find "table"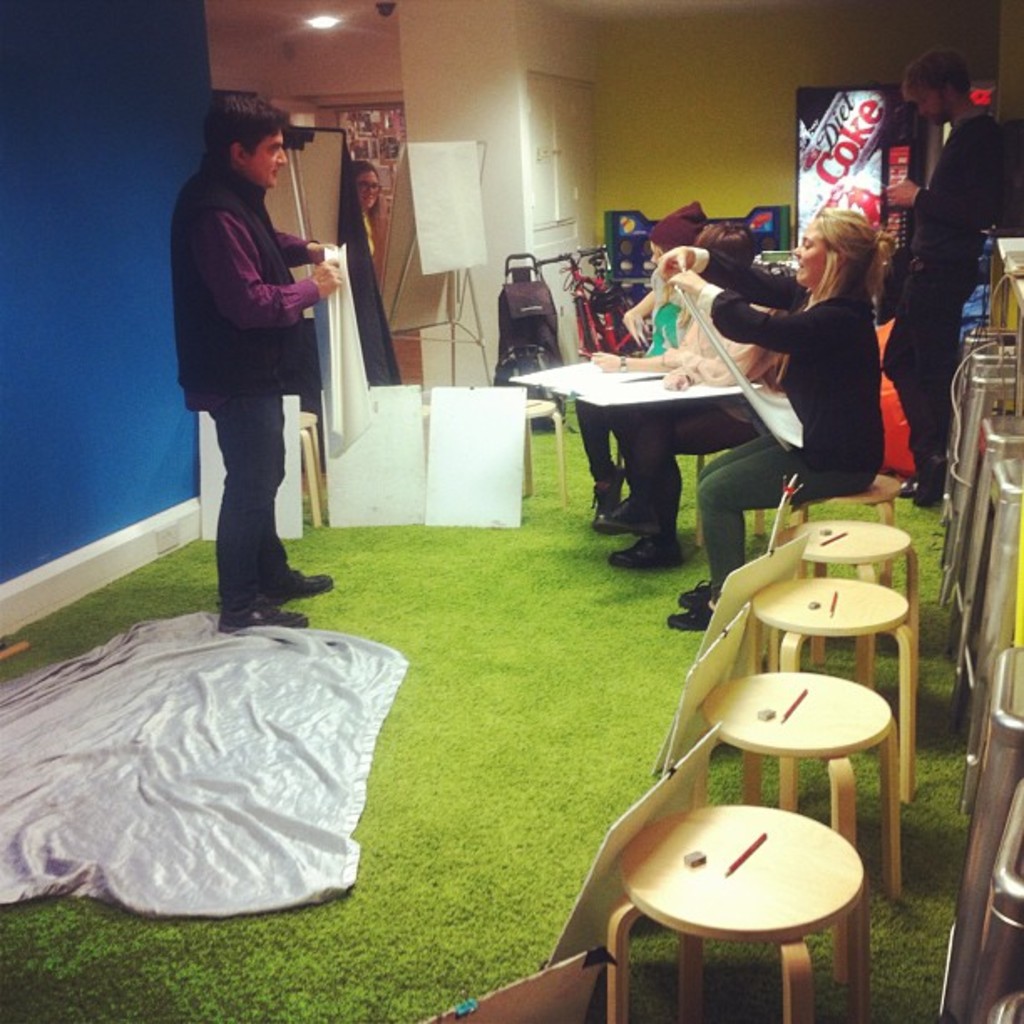
bbox=[599, 800, 880, 1022]
